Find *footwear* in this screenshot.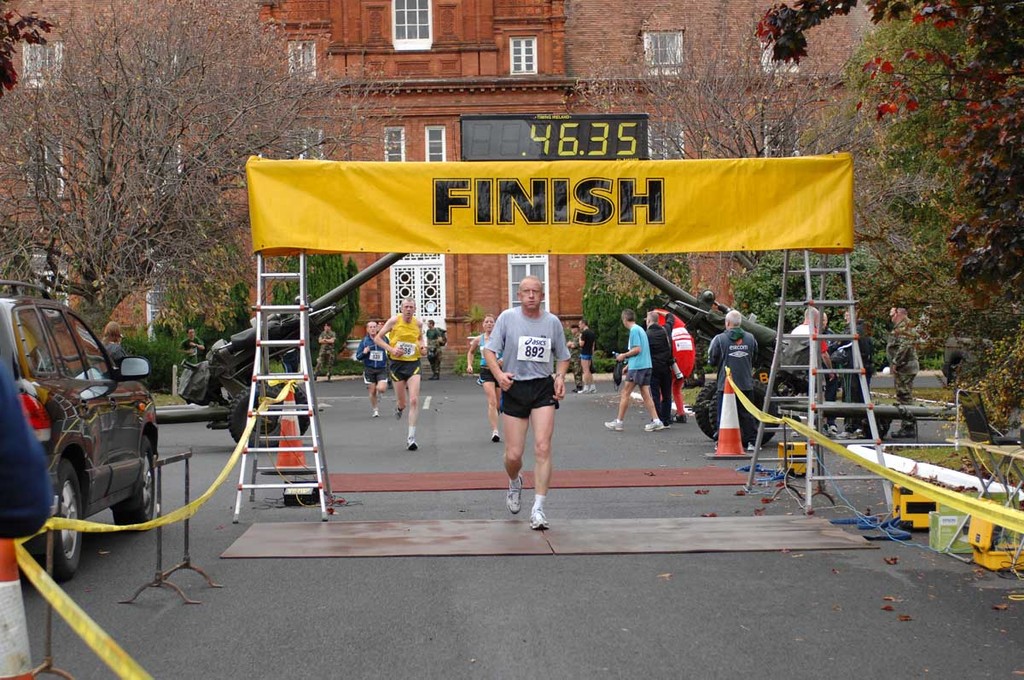
The bounding box for *footwear* is detection(603, 419, 623, 431).
